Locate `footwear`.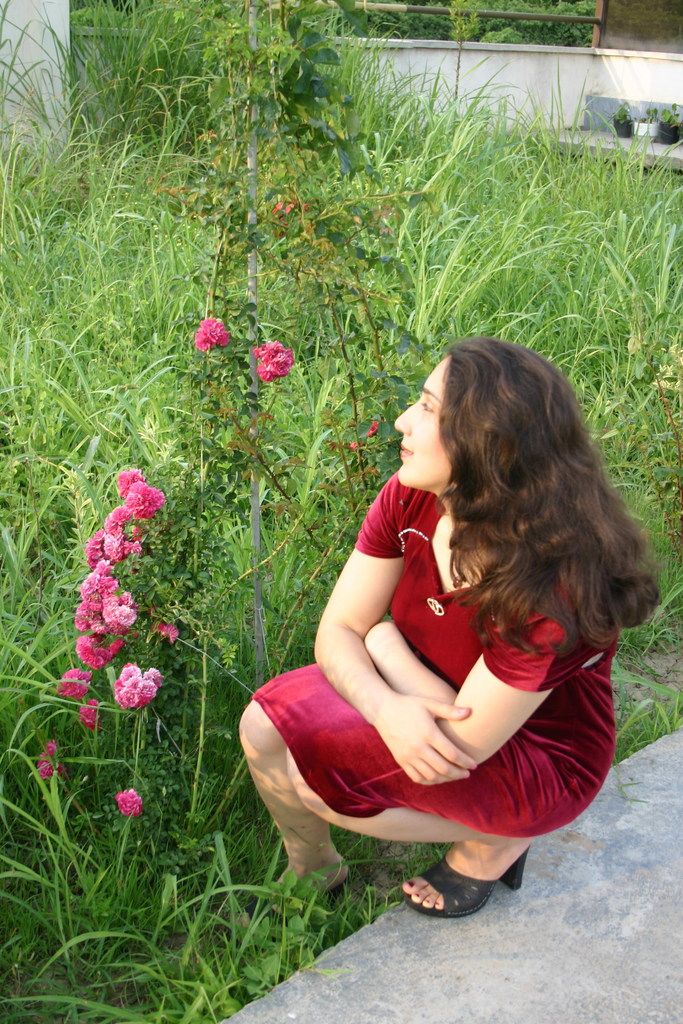
Bounding box: Rect(411, 863, 525, 922).
